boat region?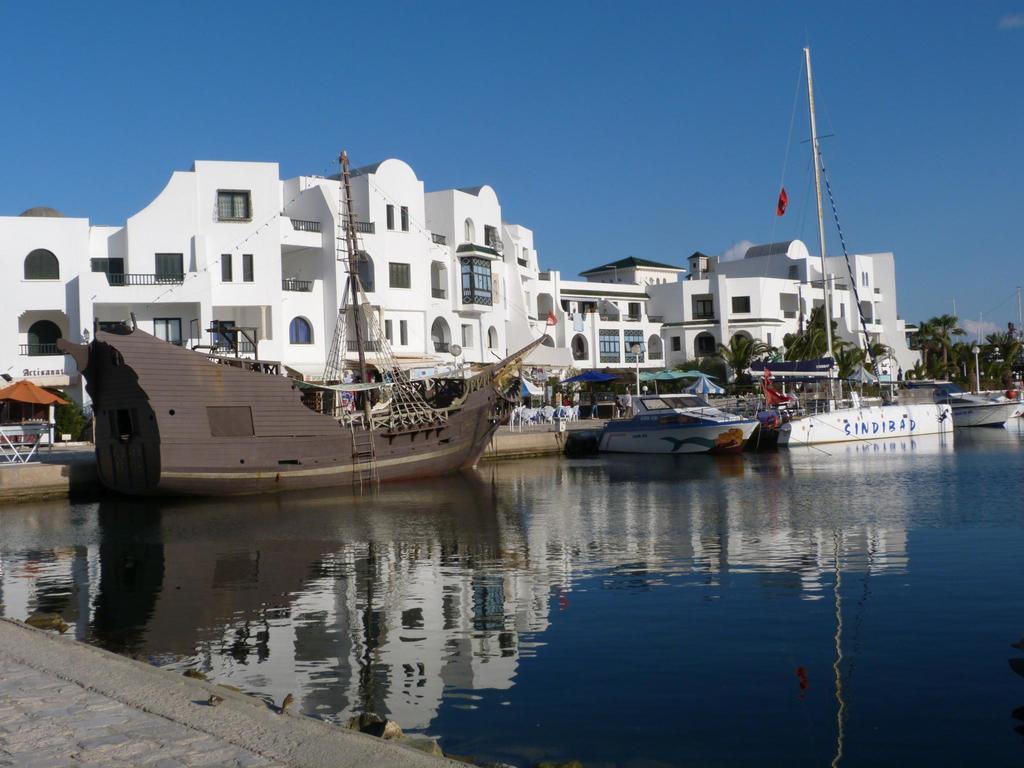
x1=554, y1=380, x2=810, y2=456
